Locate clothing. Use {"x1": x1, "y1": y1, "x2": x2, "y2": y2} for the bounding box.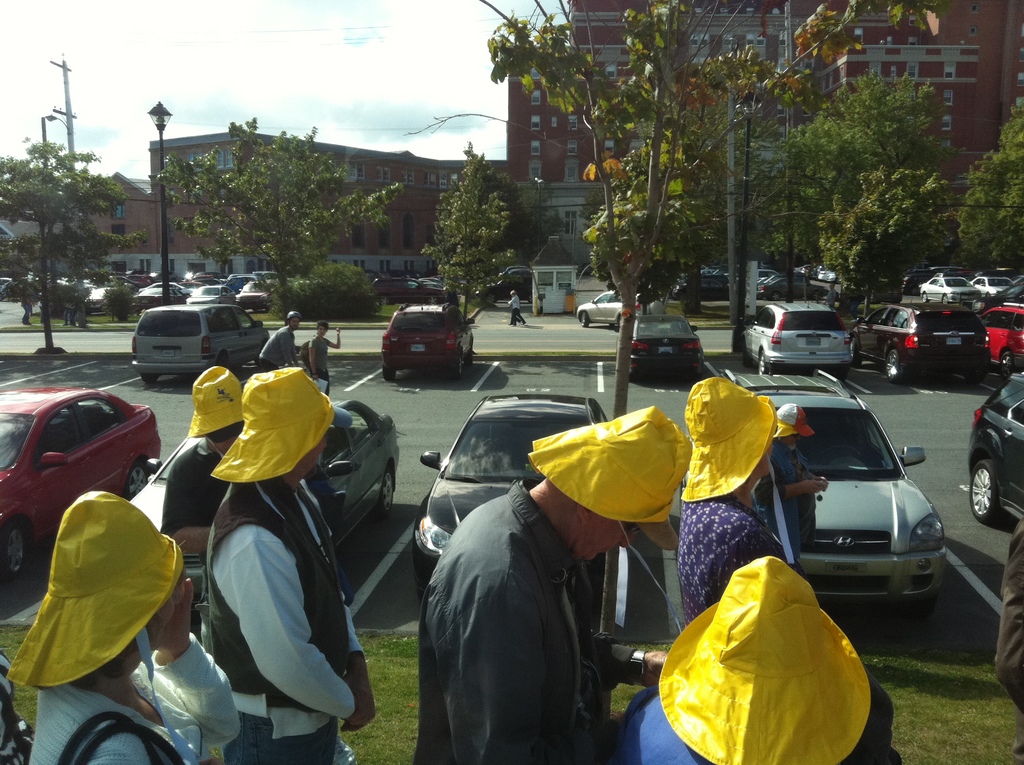
{"x1": 628, "y1": 697, "x2": 897, "y2": 764}.
